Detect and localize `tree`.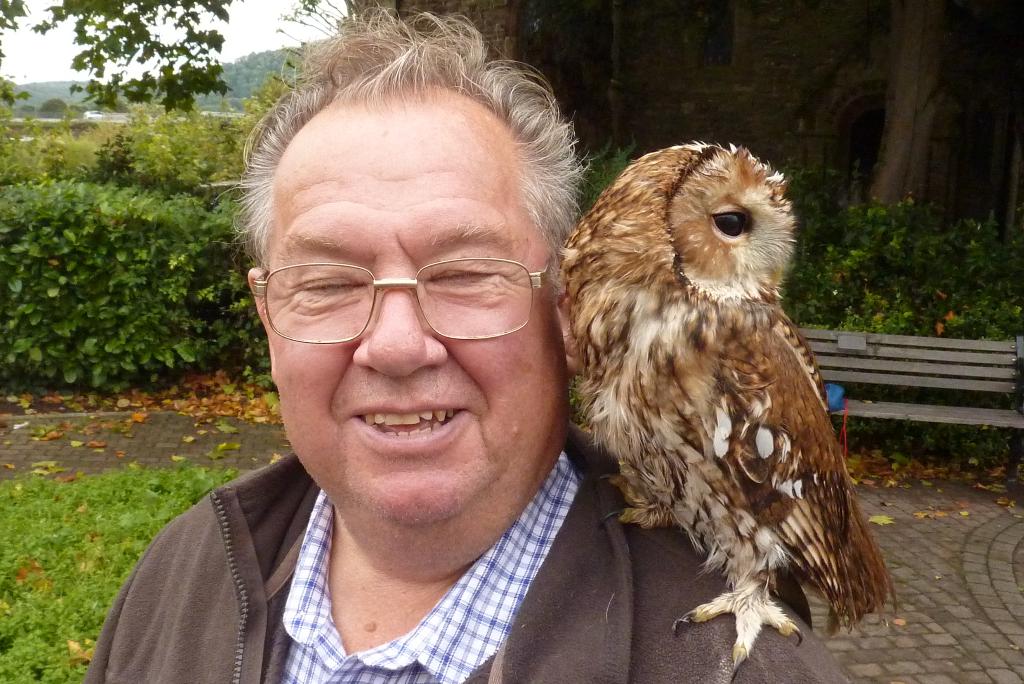
Localized at box(17, 101, 37, 113).
